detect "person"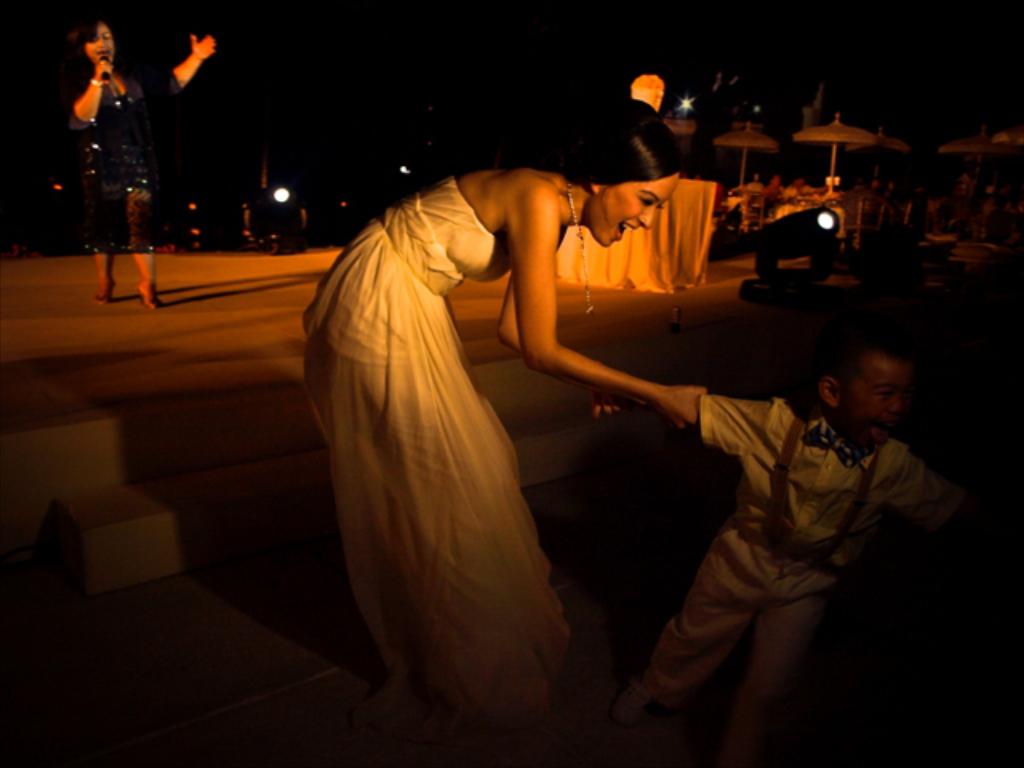
bbox=[602, 342, 979, 760]
